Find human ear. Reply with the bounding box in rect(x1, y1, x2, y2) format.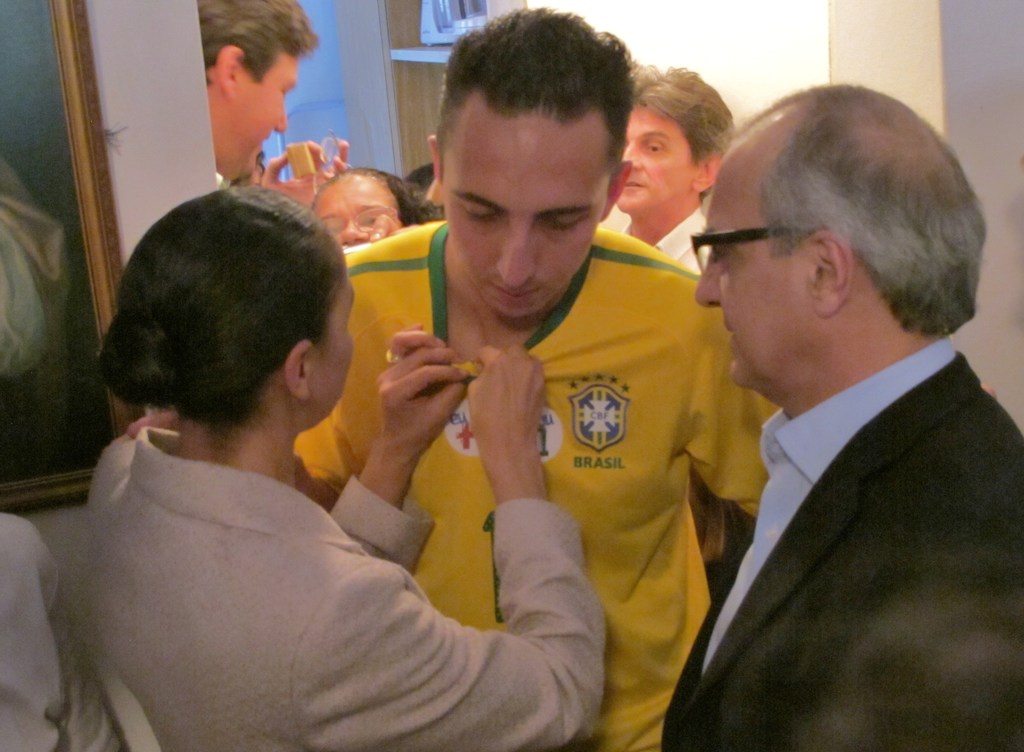
rect(429, 131, 444, 202).
